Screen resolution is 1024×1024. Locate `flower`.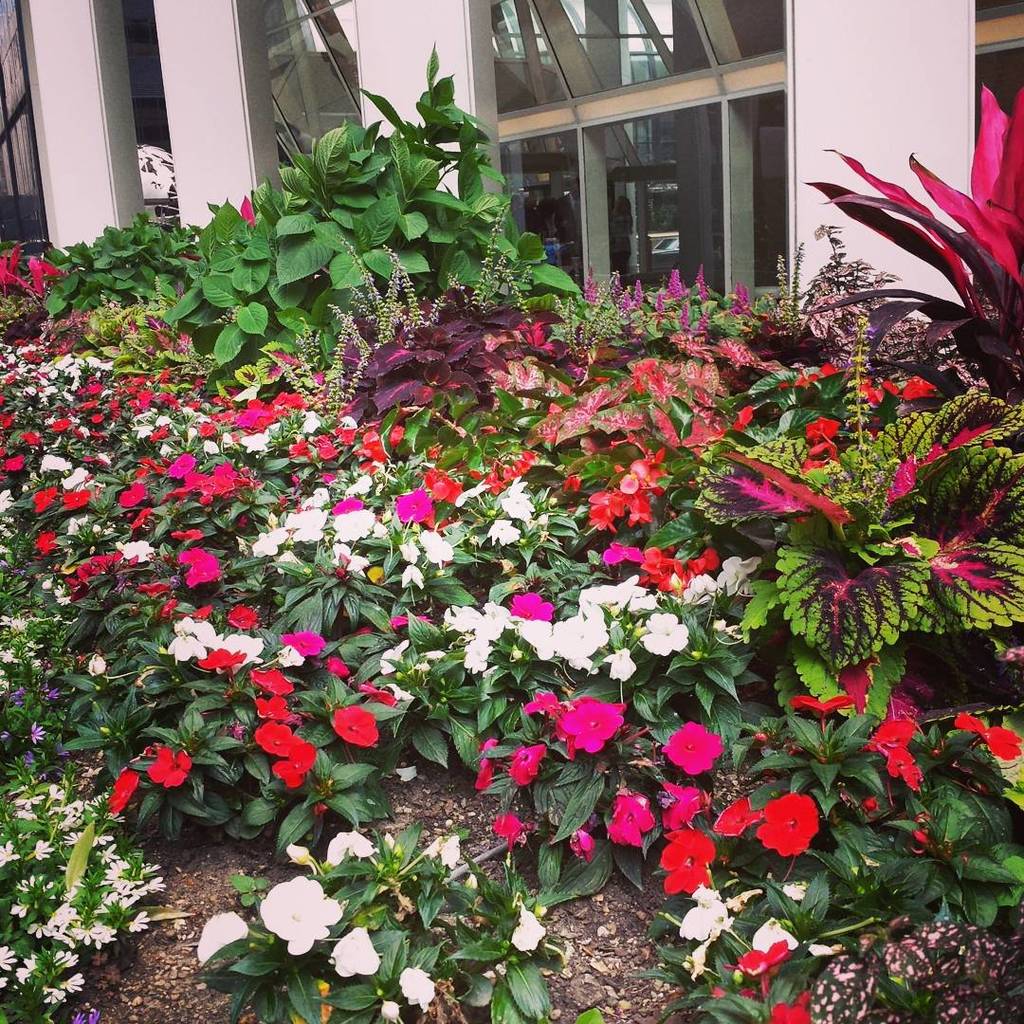
[left=793, top=695, right=851, bottom=716].
